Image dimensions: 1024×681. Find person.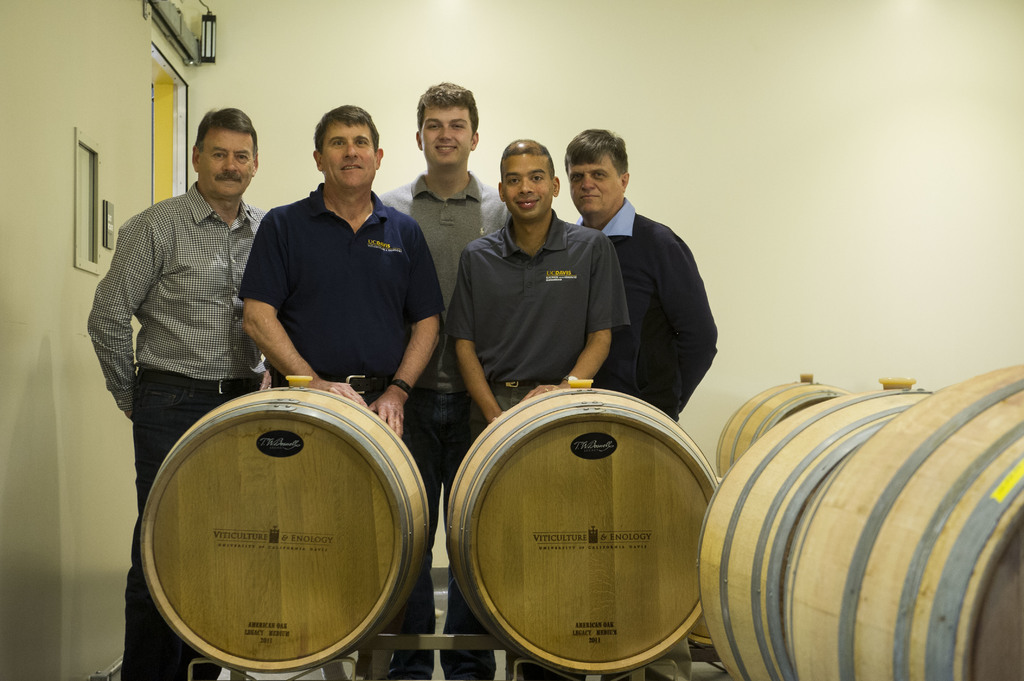
detection(439, 132, 634, 680).
